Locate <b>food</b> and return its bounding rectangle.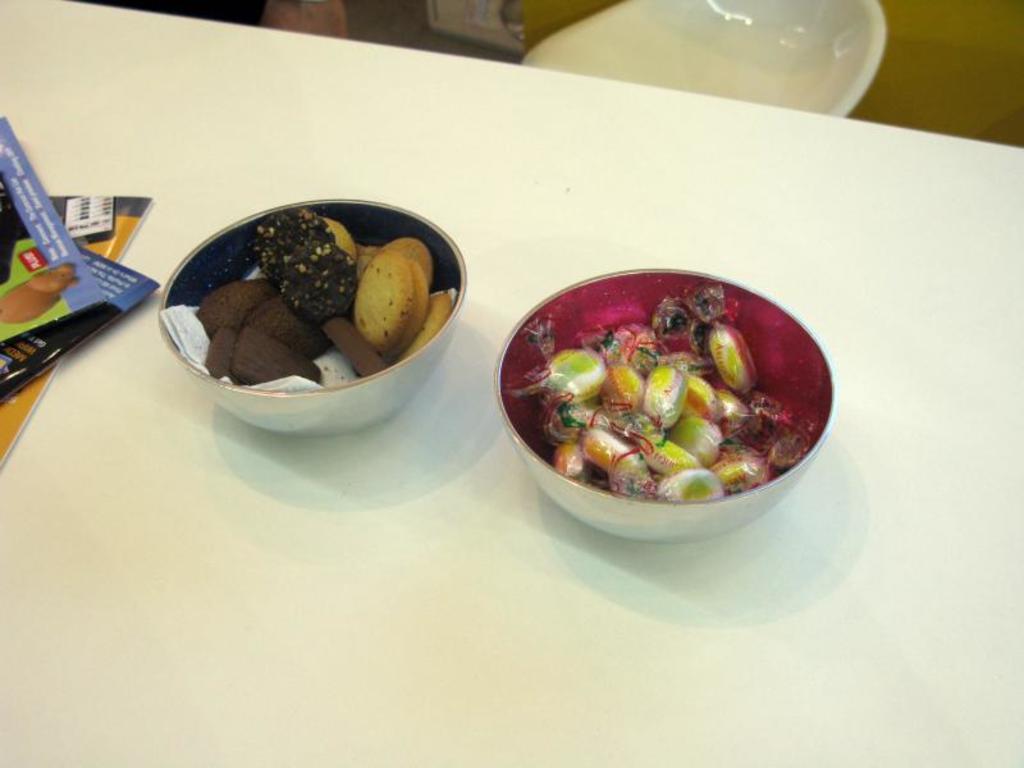
(left=516, top=298, right=804, bottom=498).
